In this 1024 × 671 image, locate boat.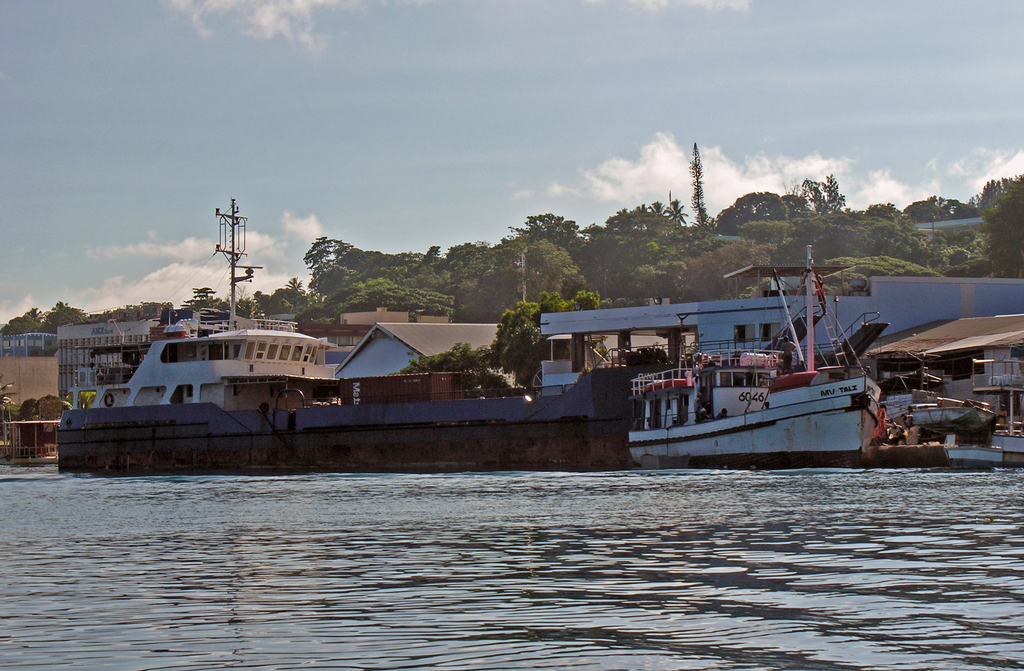
Bounding box: [x1=626, y1=245, x2=883, y2=465].
